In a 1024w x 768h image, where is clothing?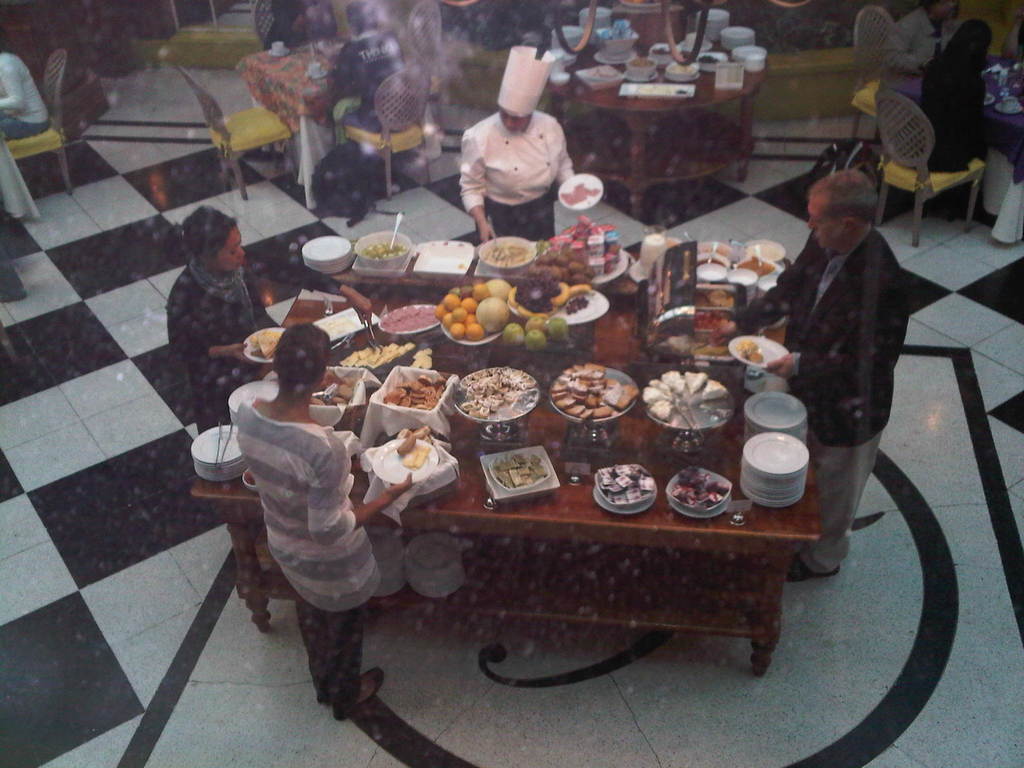
(left=232, top=392, right=384, bottom=718).
